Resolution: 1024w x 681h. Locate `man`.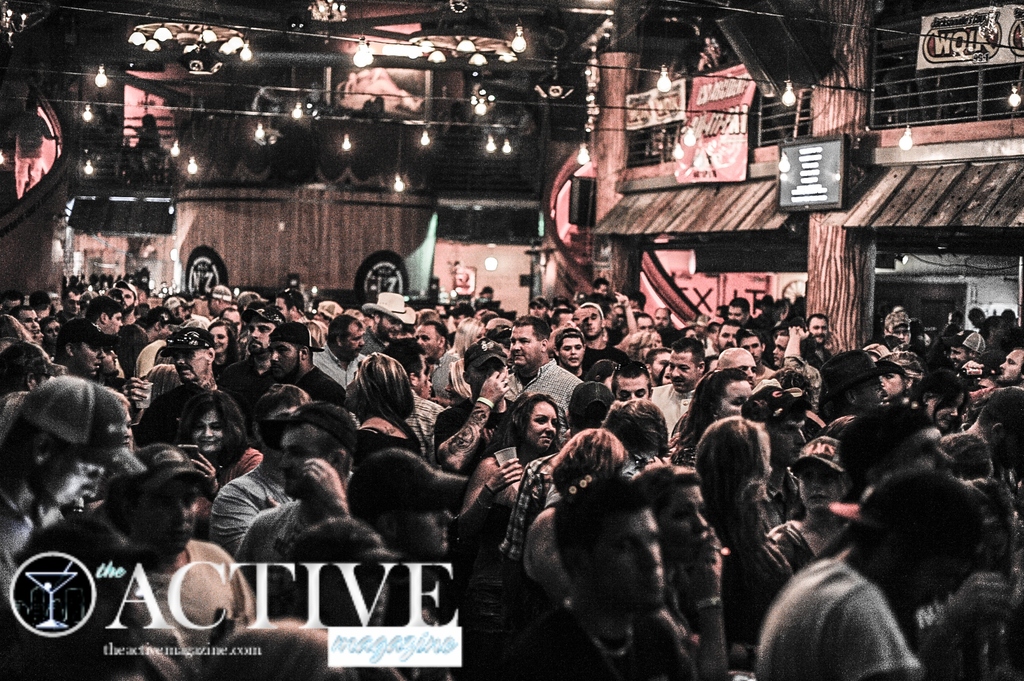
<box>94,297,122,329</box>.
